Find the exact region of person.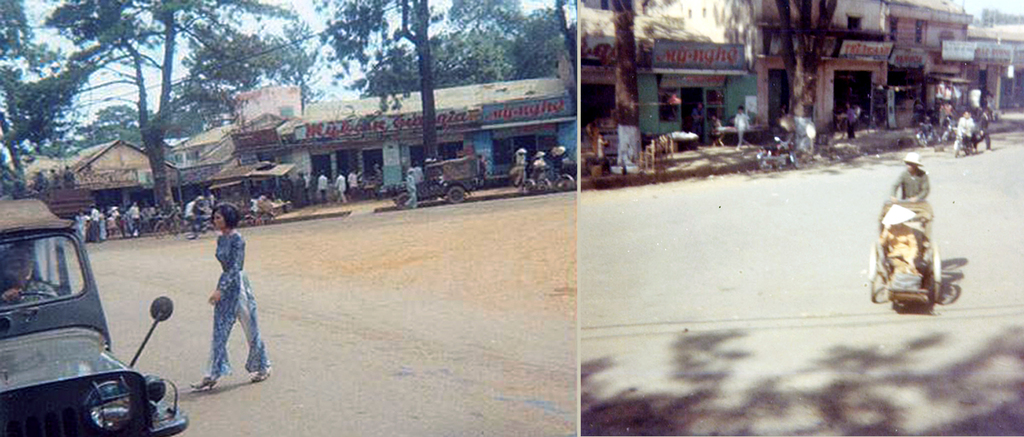
Exact region: [left=551, top=143, right=564, bottom=169].
